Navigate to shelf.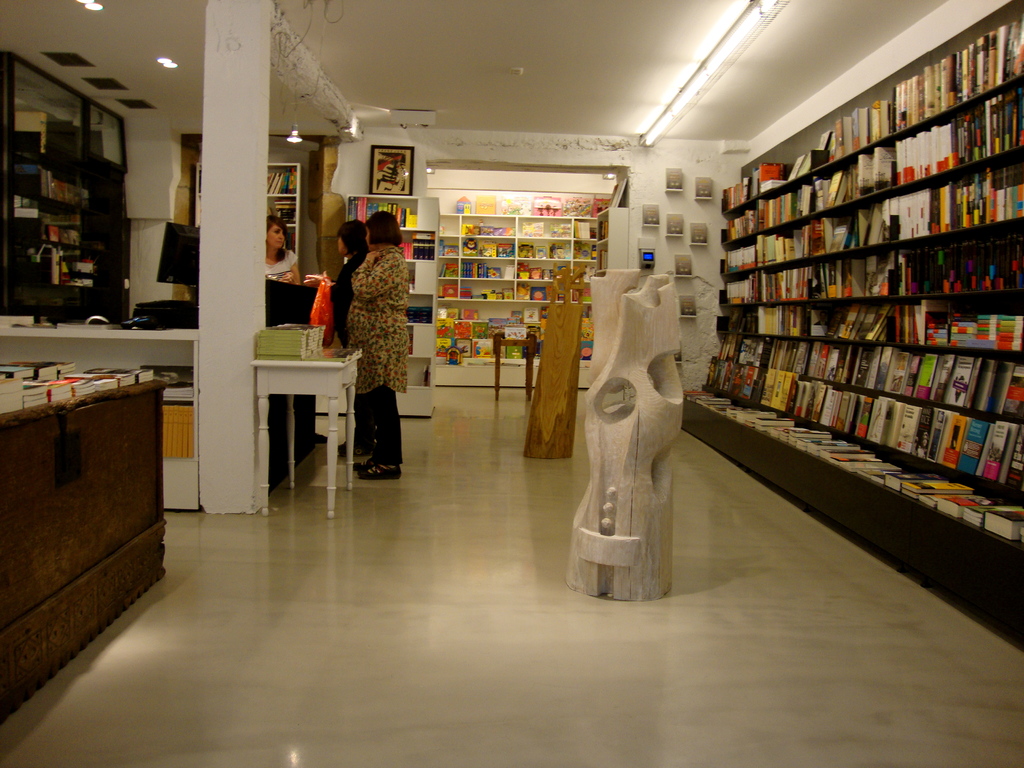
Navigation target: [x1=262, y1=191, x2=305, y2=227].
